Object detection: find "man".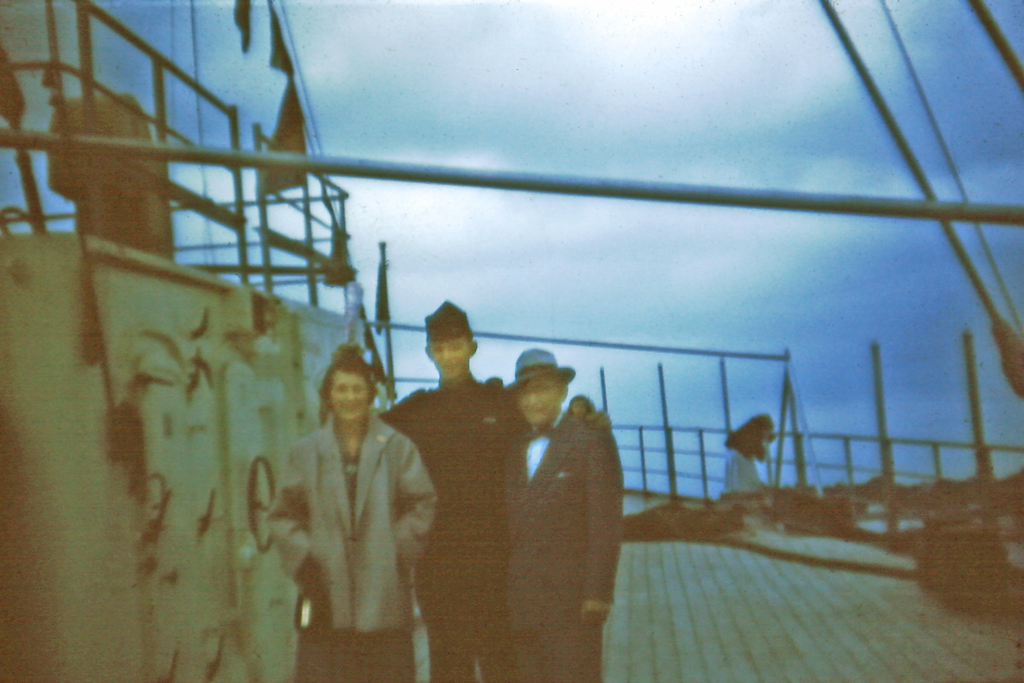
rect(511, 347, 622, 682).
